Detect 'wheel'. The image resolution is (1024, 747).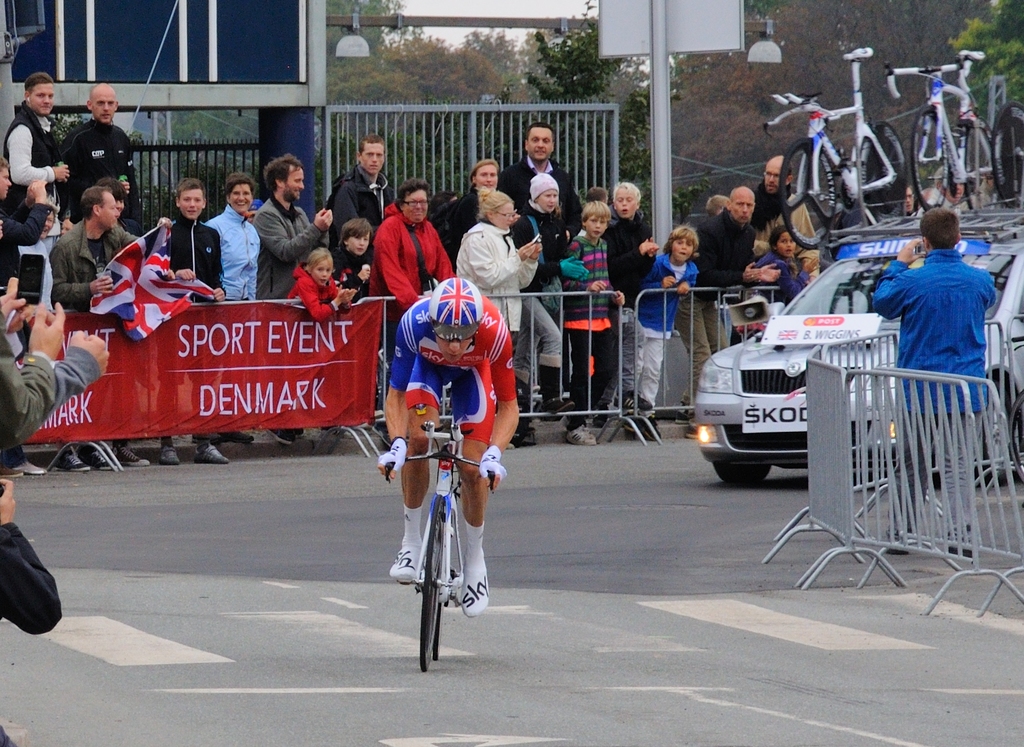
962 118 1004 216.
